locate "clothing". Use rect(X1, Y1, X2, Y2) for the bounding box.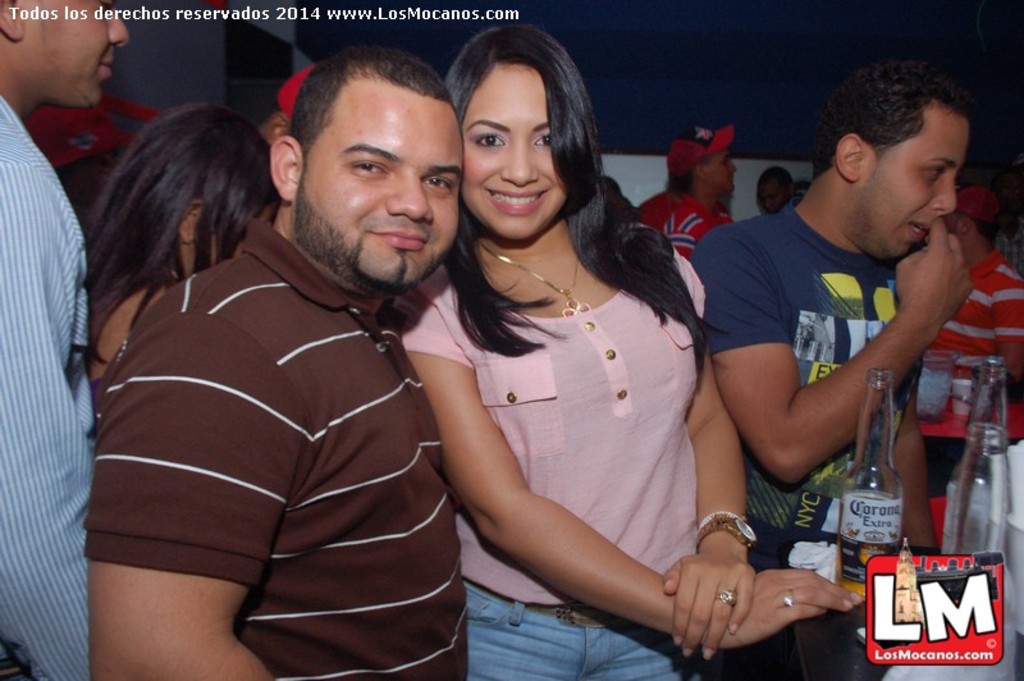
rect(906, 242, 1023, 435).
